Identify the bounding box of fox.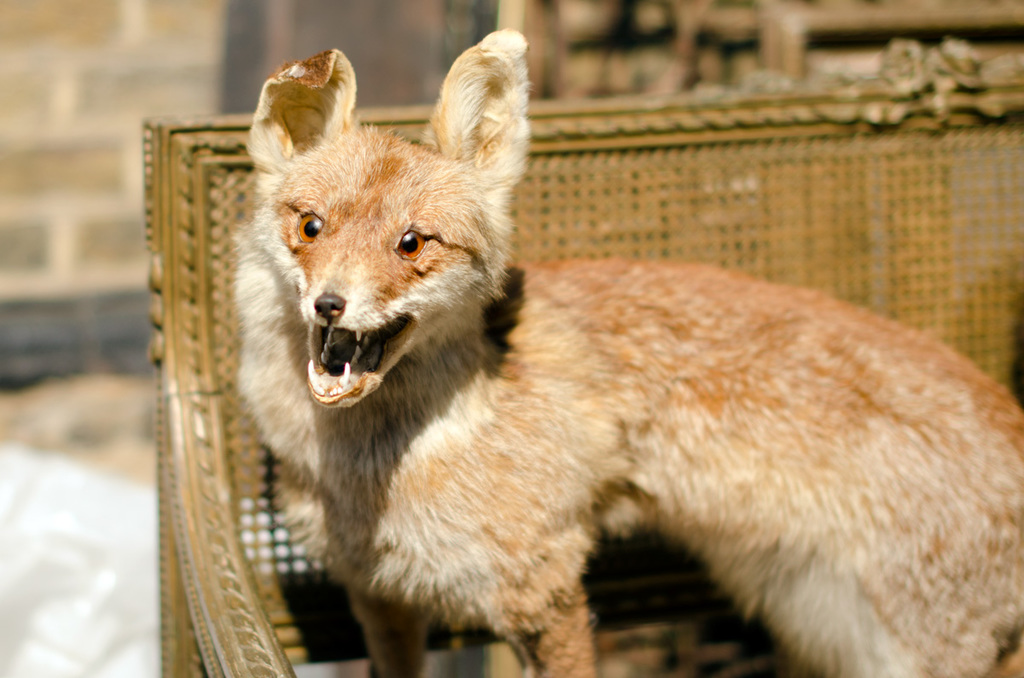
228,23,1023,677.
